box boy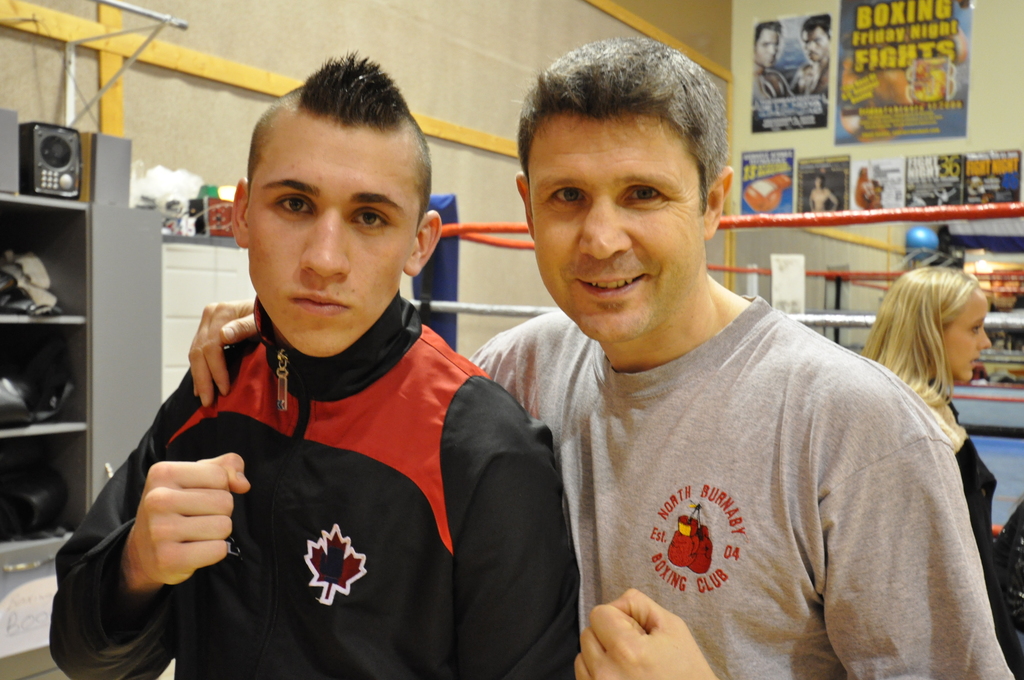
bbox=[70, 85, 566, 643]
